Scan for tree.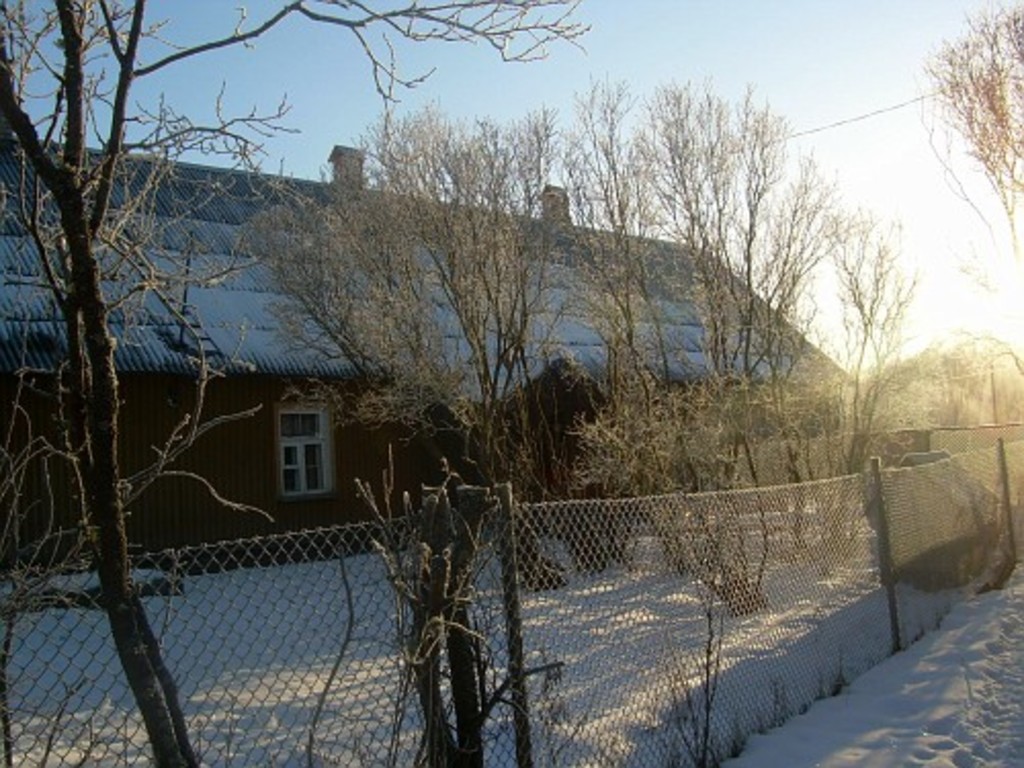
Scan result: 0:0:596:766.
